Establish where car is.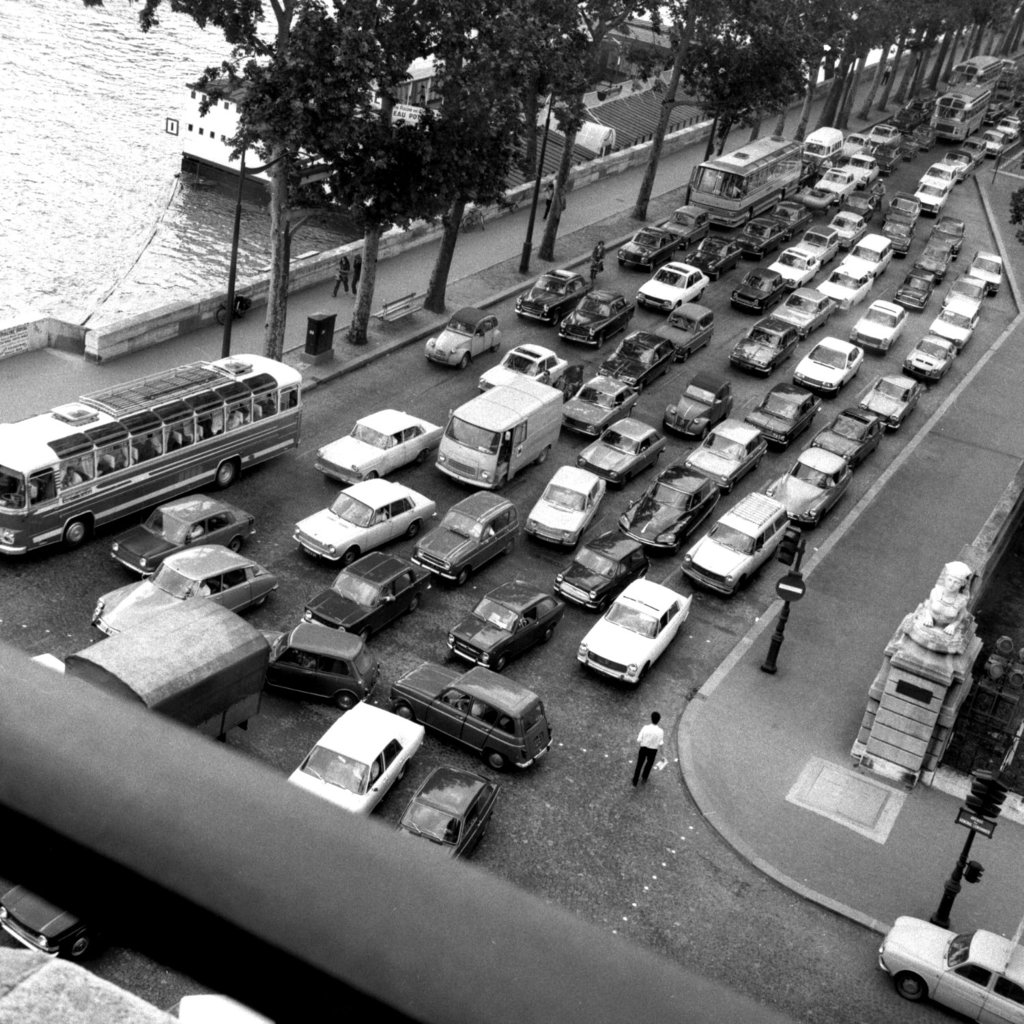
Established at <region>0, 850, 143, 955</region>.
